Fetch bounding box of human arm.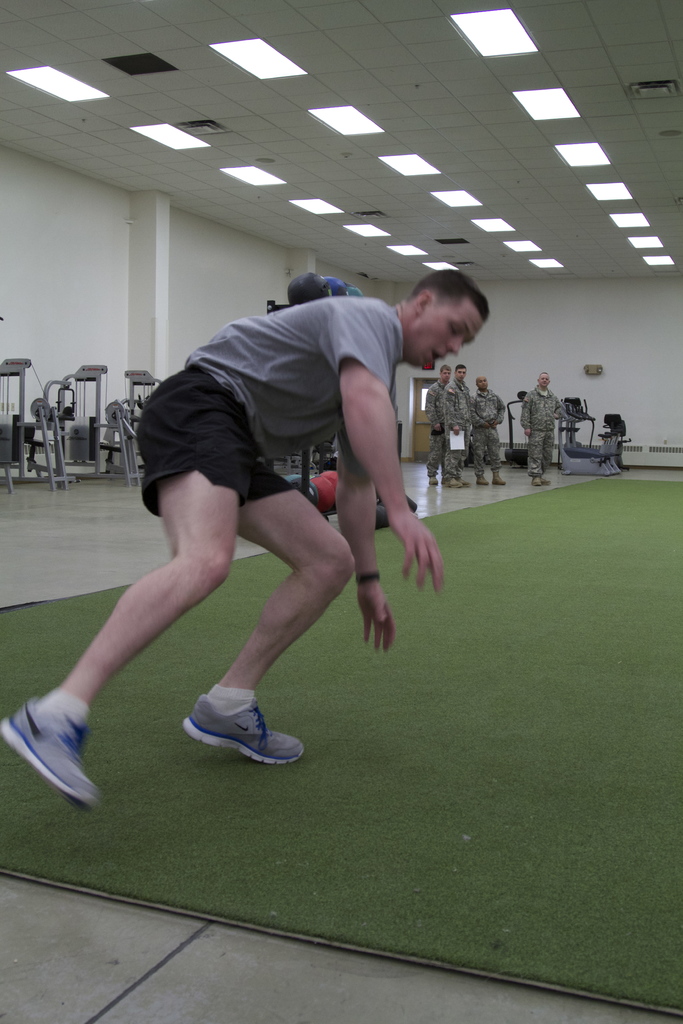
Bbox: region(548, 393, 568, 417).
